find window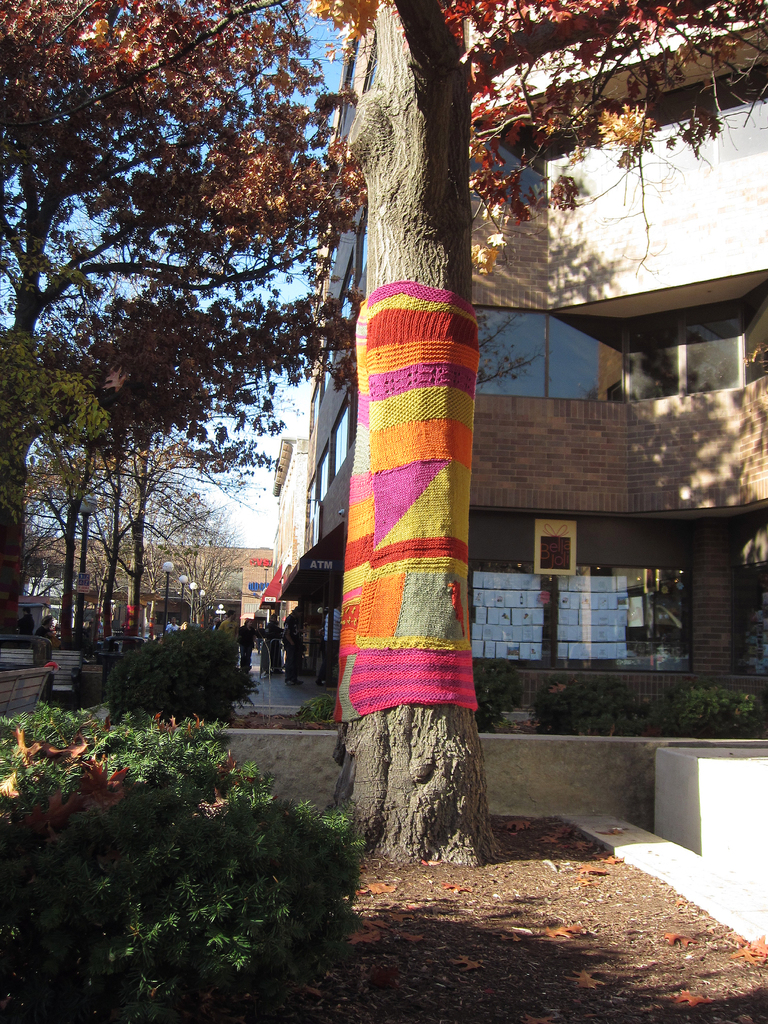
locate(333, 401, 361, 482)
